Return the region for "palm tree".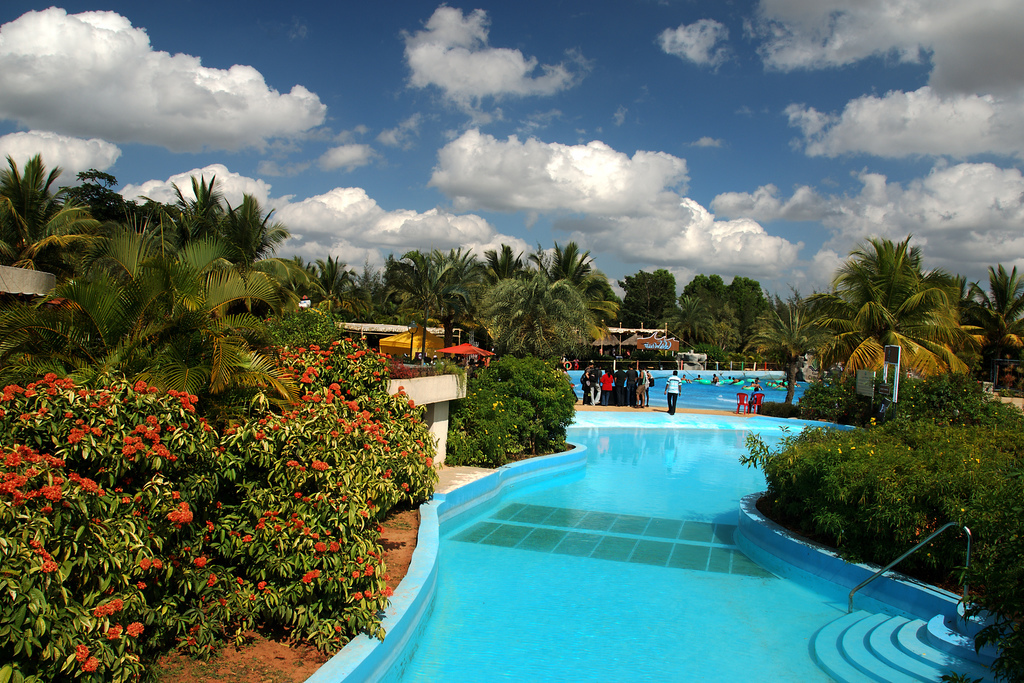
select_region(164, 176, 226, 225).
